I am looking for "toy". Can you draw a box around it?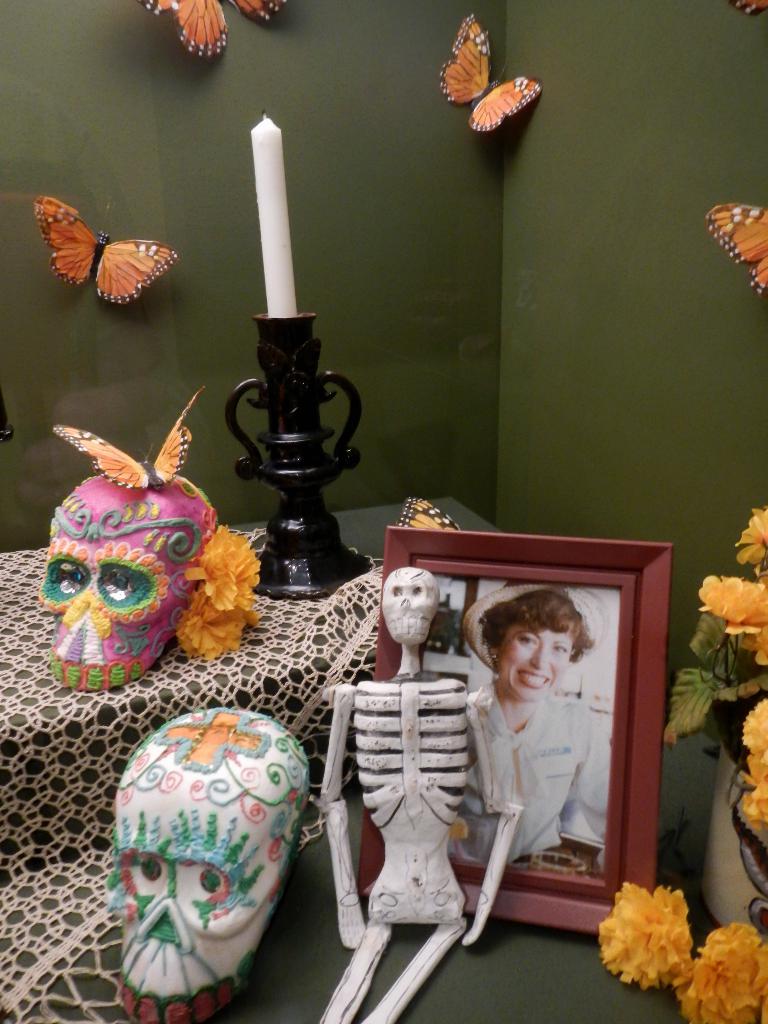
Sure, the bounding box is 104,705,312,1023.
